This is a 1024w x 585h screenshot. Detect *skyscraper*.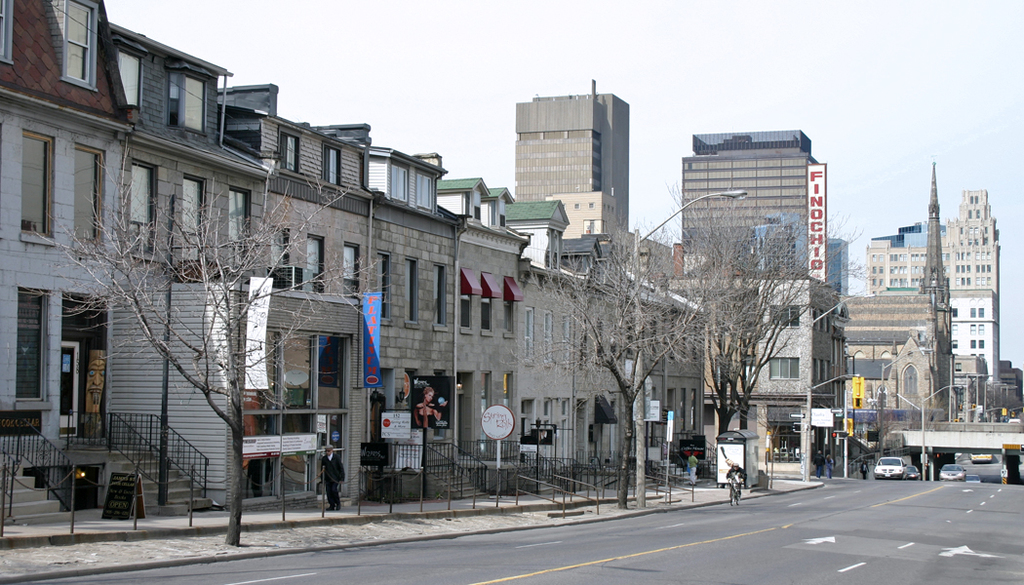
bbox=[508, 80, 633, 225].
